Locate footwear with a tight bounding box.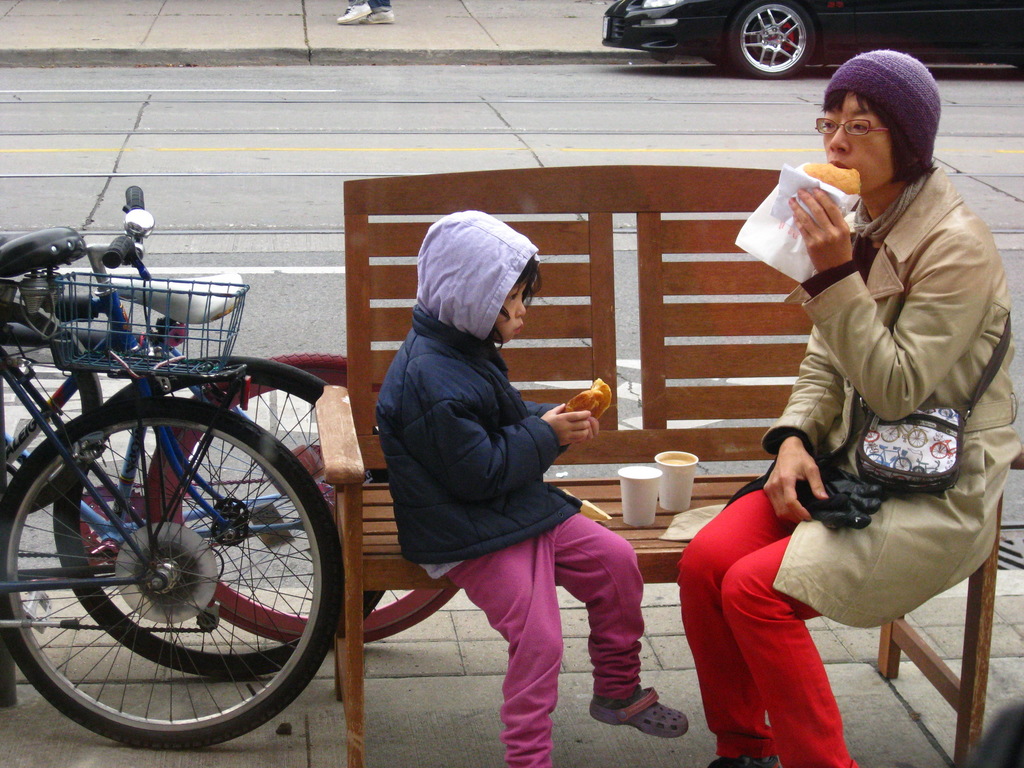
(x1=335, y1=3, x2=369, y2=24).
